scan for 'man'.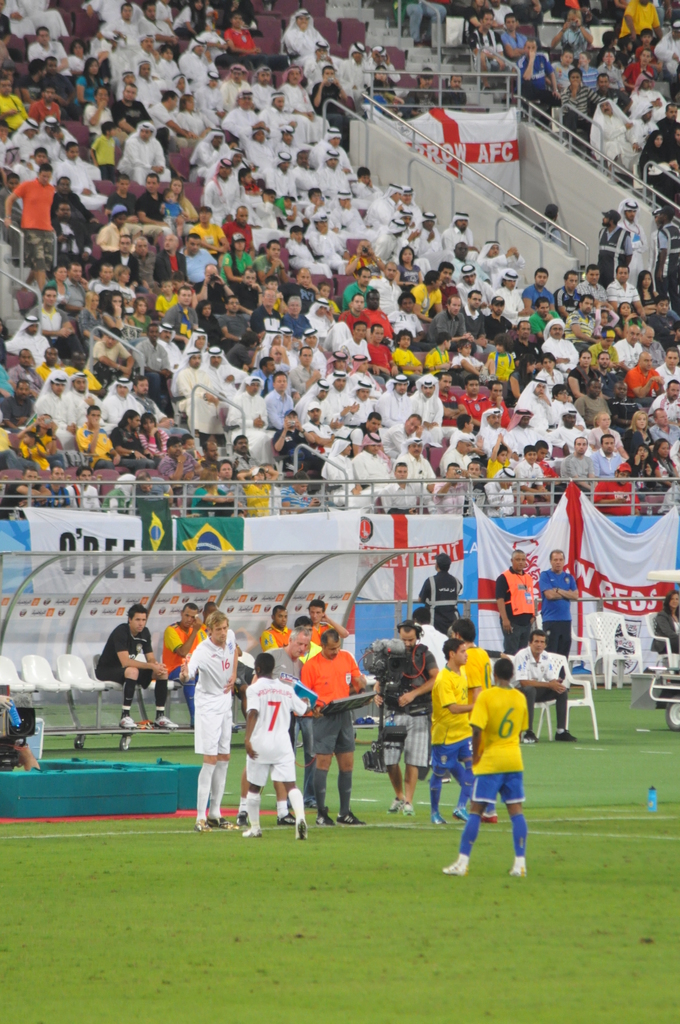
Scan result: [263, 627, 307, 810].
